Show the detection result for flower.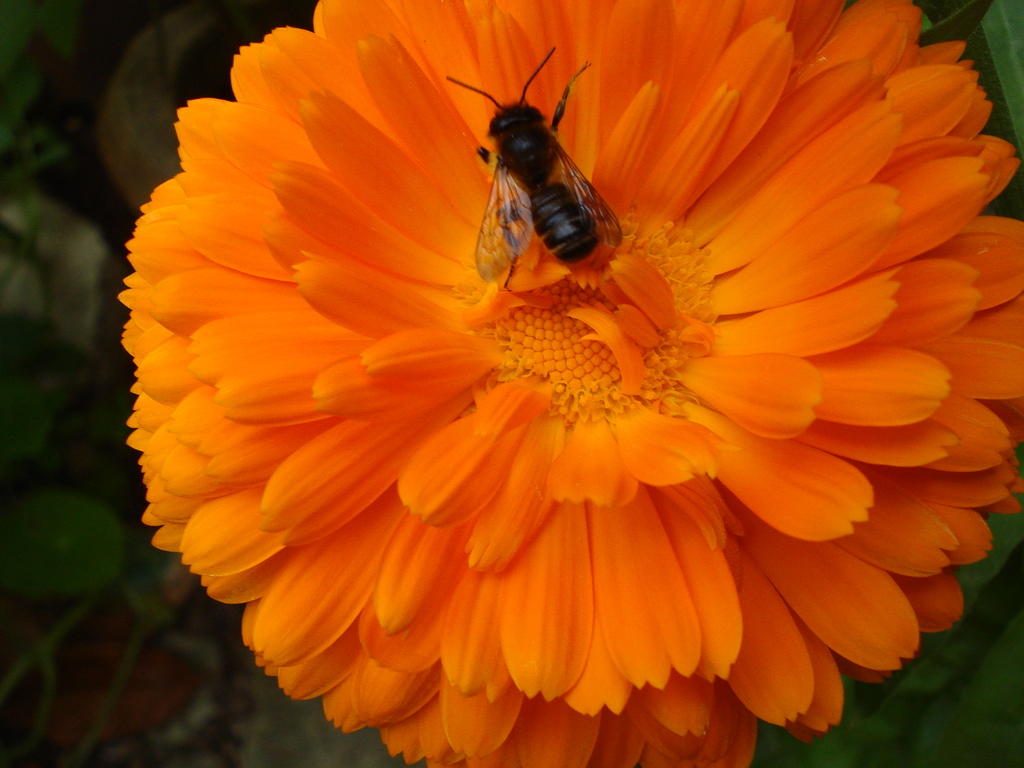
x1=102 y1=11 x2=1002 y2=741.
